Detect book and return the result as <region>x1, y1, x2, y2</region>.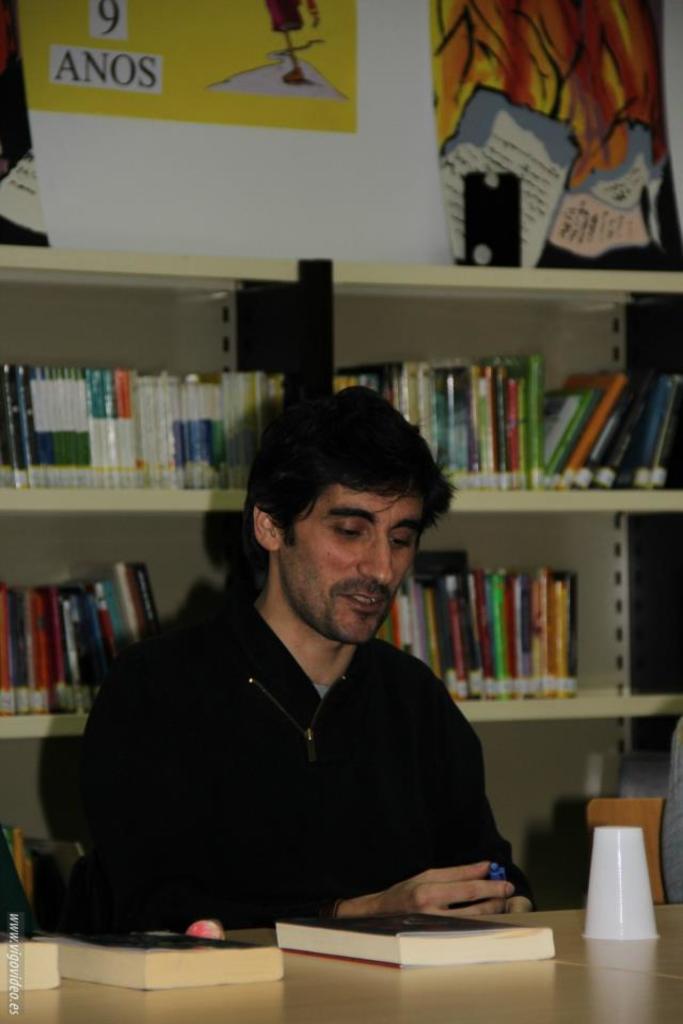
<region>38, 926, 287, 991</region>.
